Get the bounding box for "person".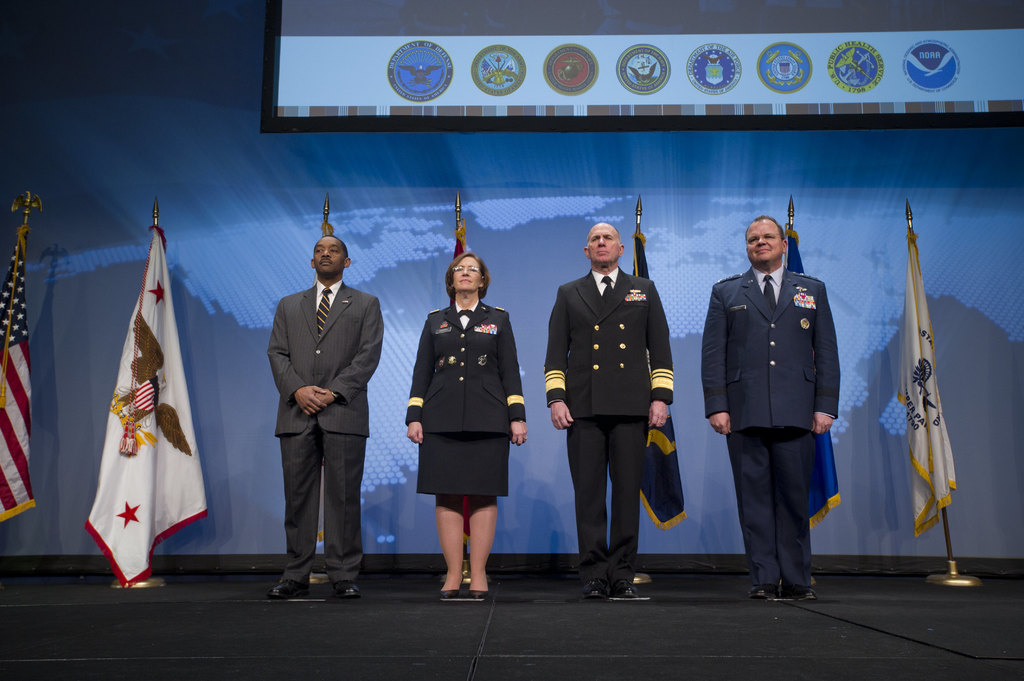
[708,214,839,594].
